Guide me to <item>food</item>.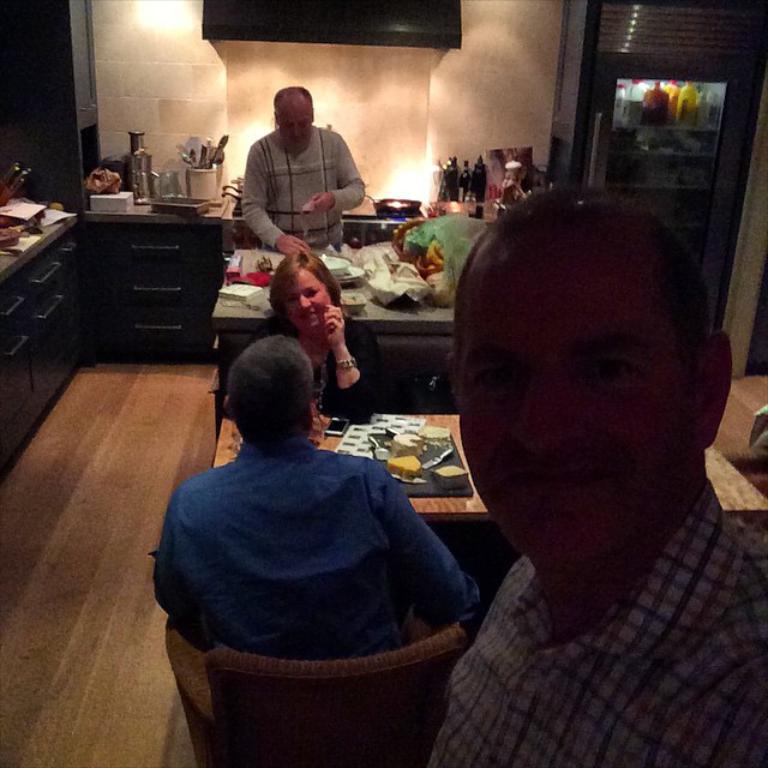
Guidance: BBox(430, 463, 470, 491).
